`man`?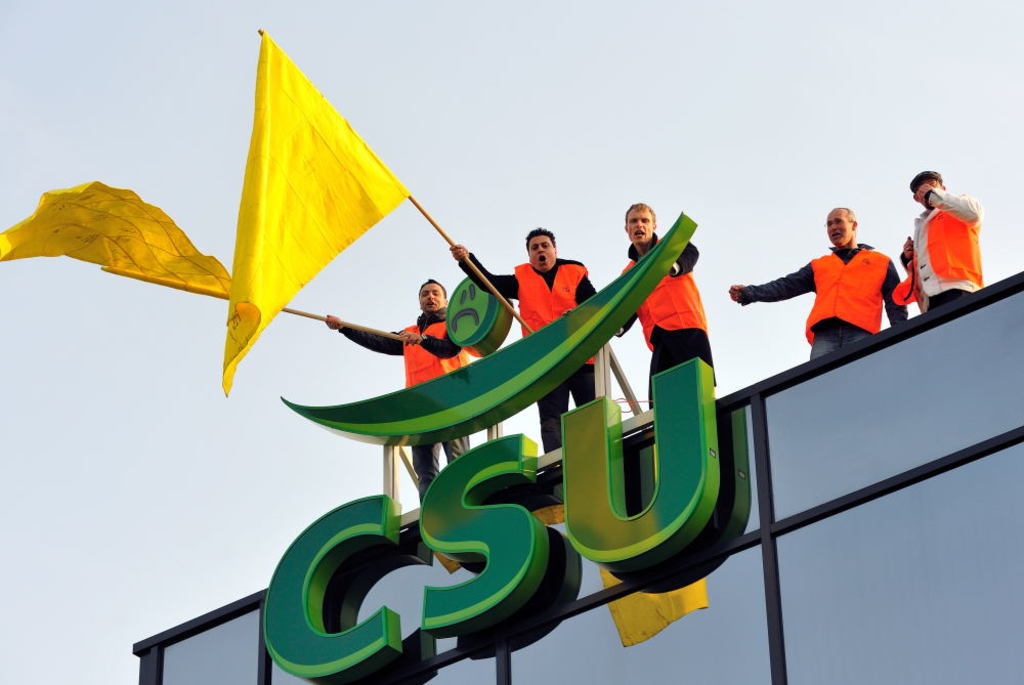
725:205:909:357
